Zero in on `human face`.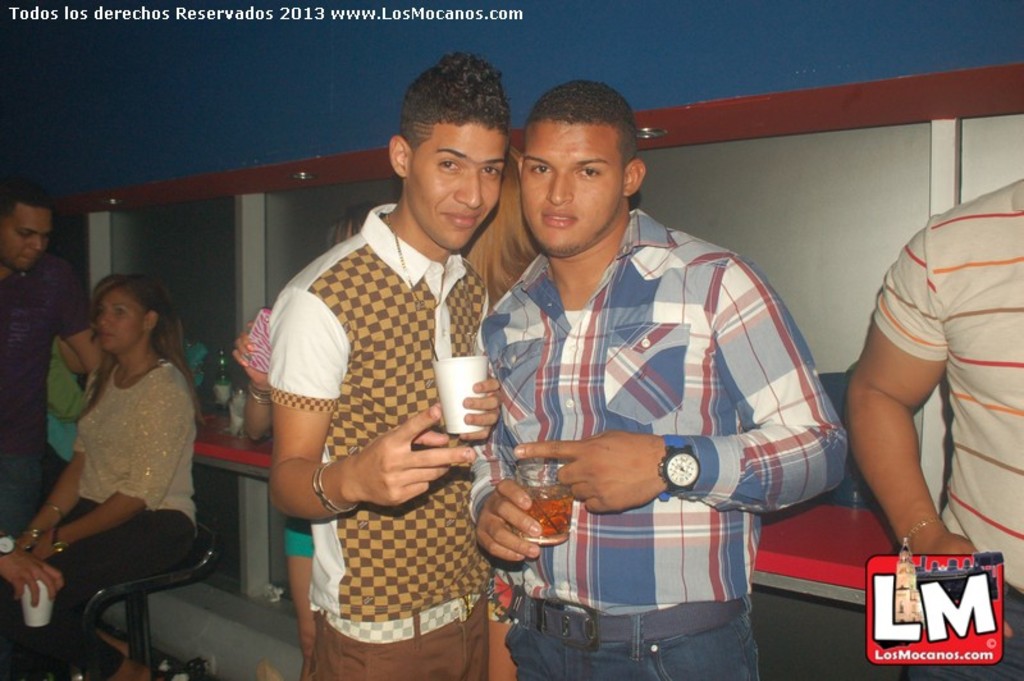
Zeroed in: 516,115,621,266.
